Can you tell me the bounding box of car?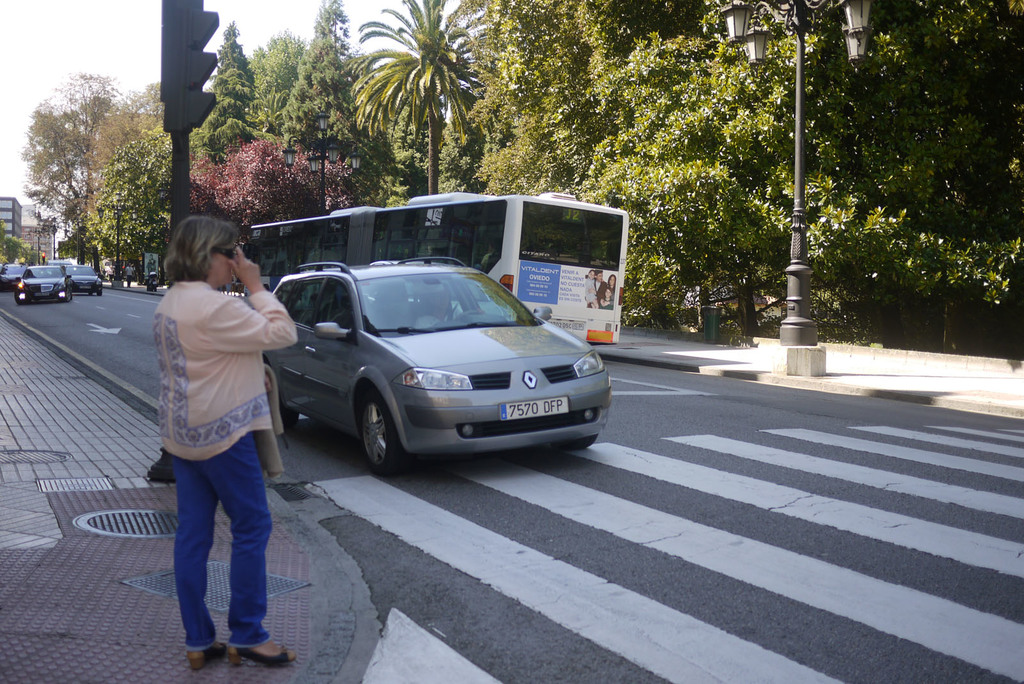
bbox(45, 258, 68, 266).
